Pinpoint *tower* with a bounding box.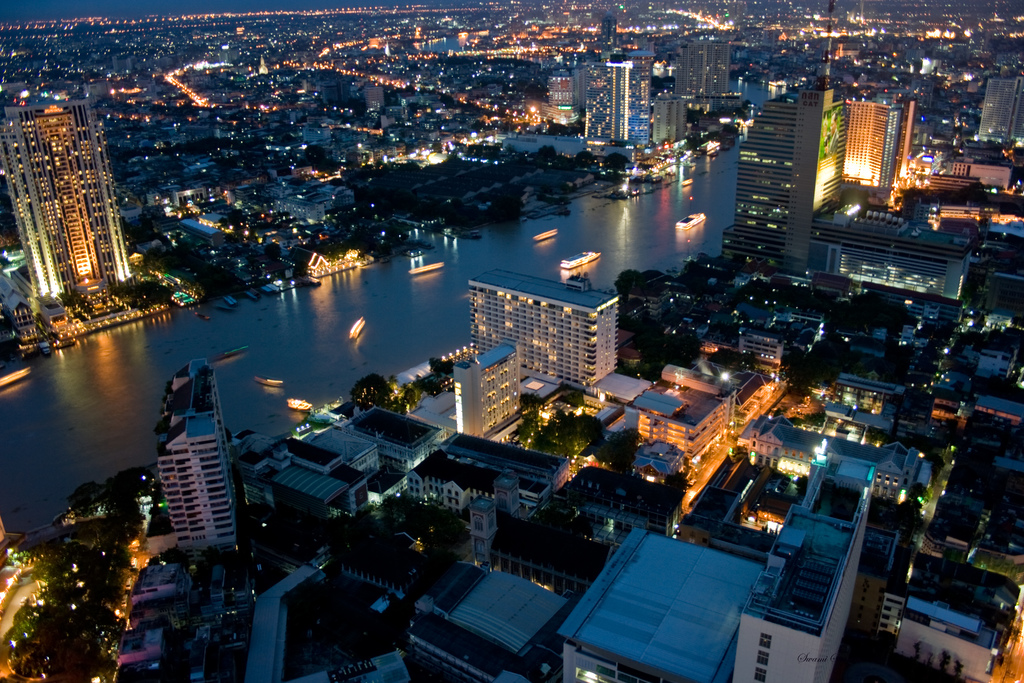
<bbox>658, 79, 685, 142</bbox>.
